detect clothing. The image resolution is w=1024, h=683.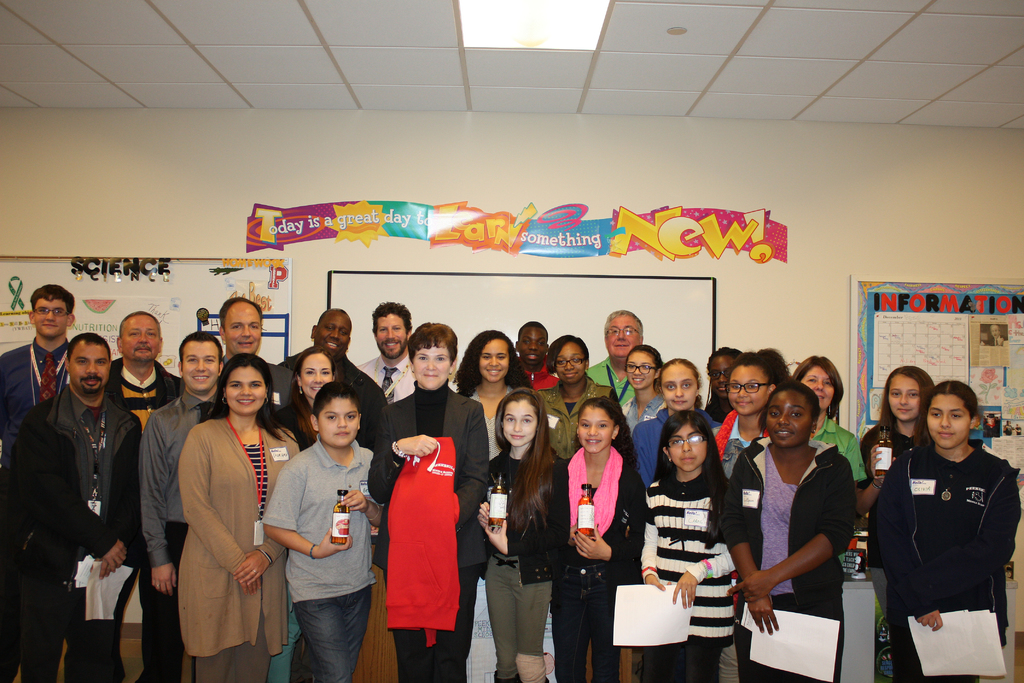
(569, 448, 619, 544).
